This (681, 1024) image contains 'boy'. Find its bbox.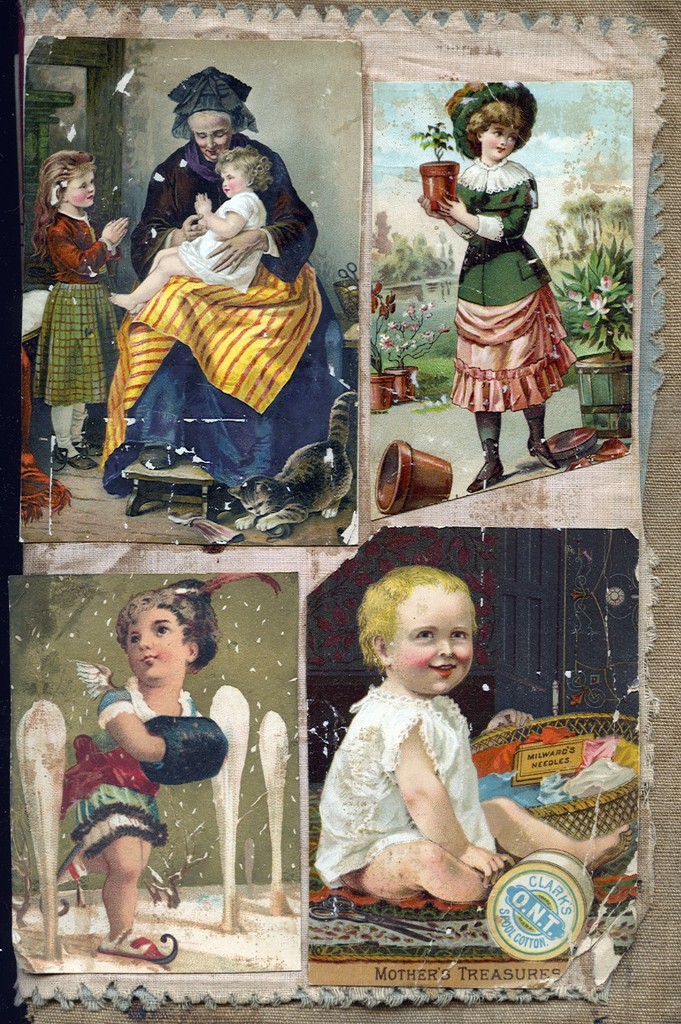
313,566,632,907.
